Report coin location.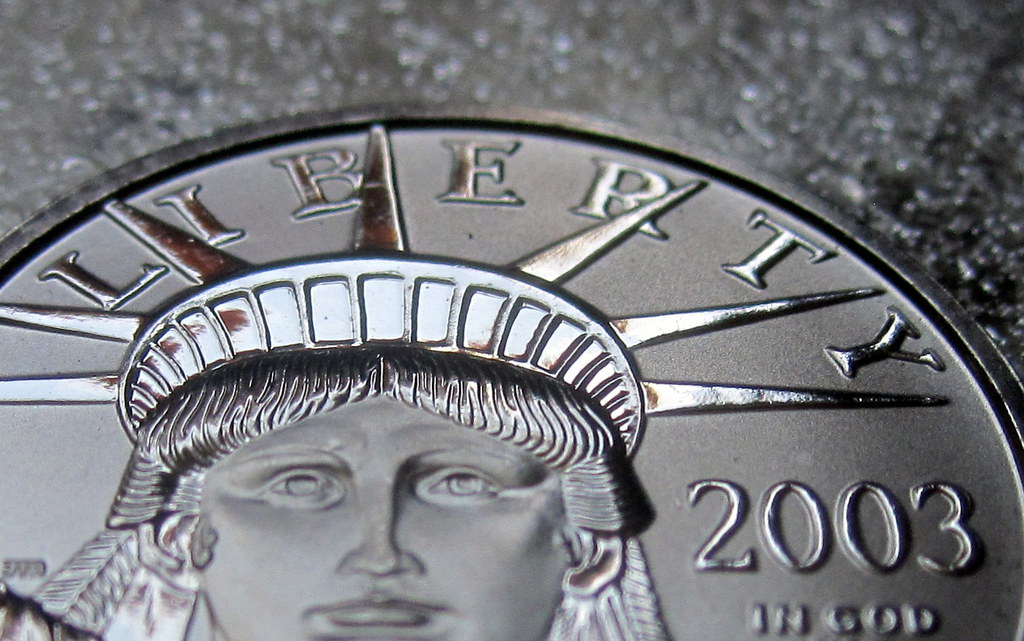
Report: (left=0, top=100, right=1023, bottom=640).
